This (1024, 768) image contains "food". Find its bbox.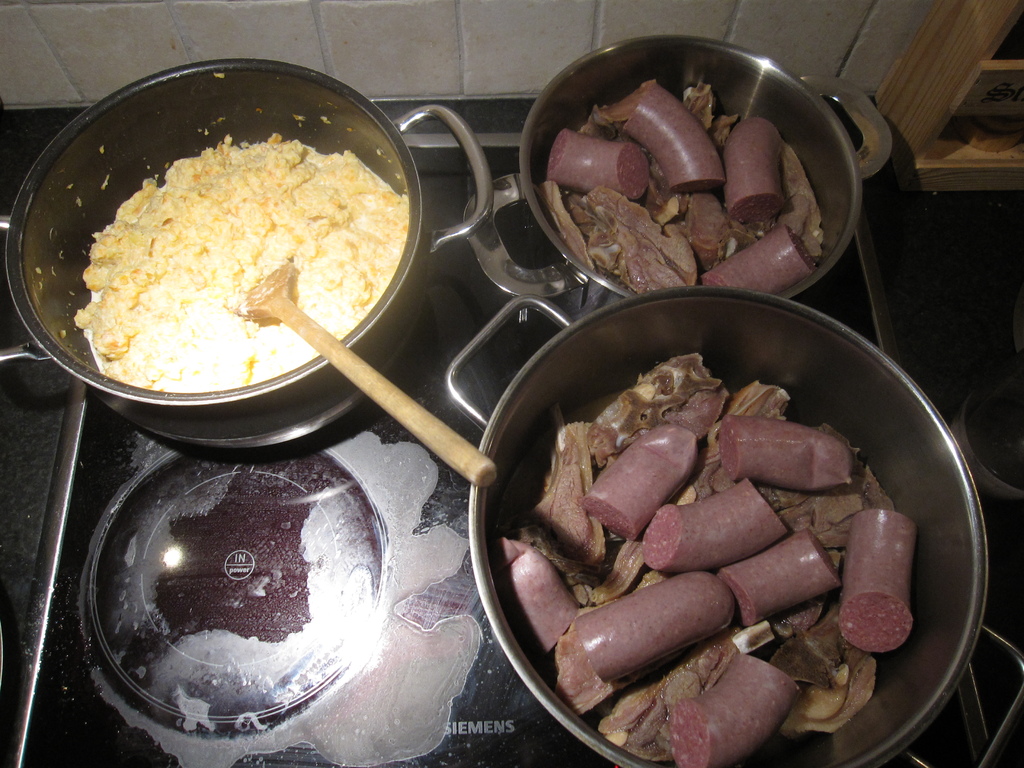
541, 74, 825, 298.
